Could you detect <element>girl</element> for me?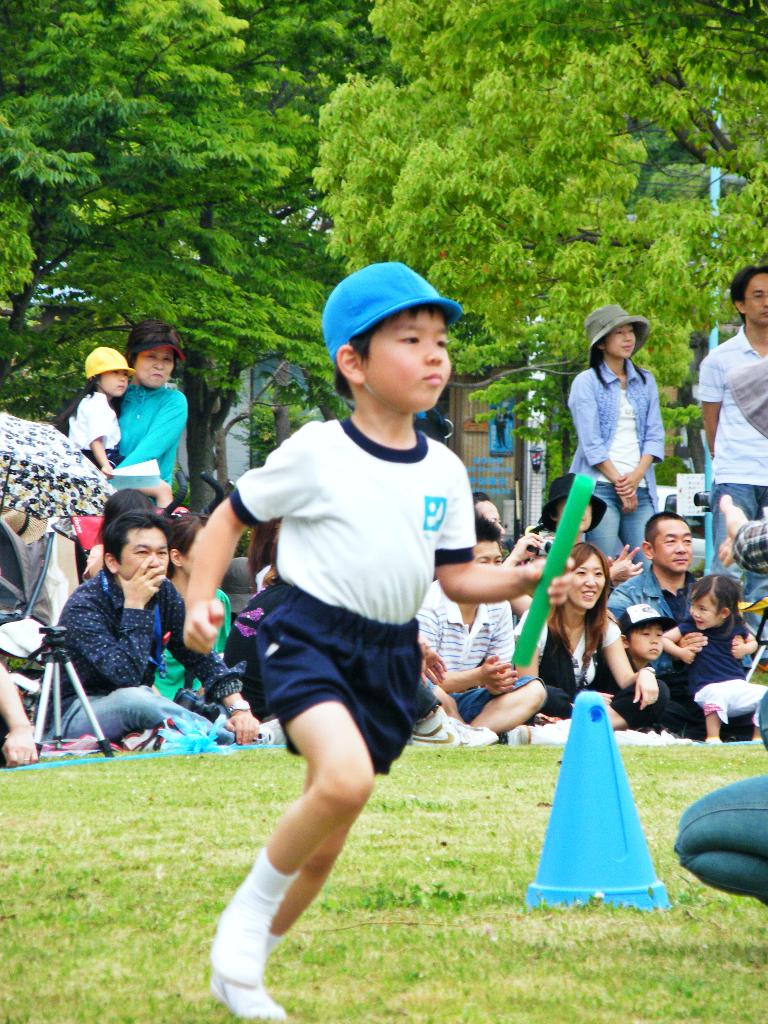
Detection result: pyautogui.locateOnScreen(663, 573, 767, 742).
